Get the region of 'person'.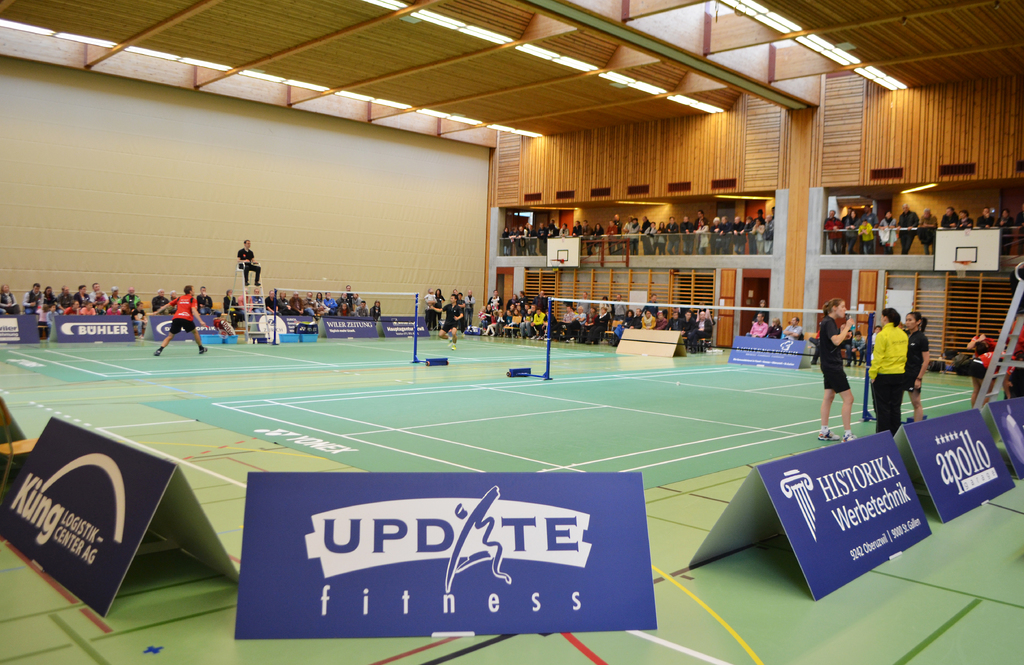
(63, 298, 80, 315).
